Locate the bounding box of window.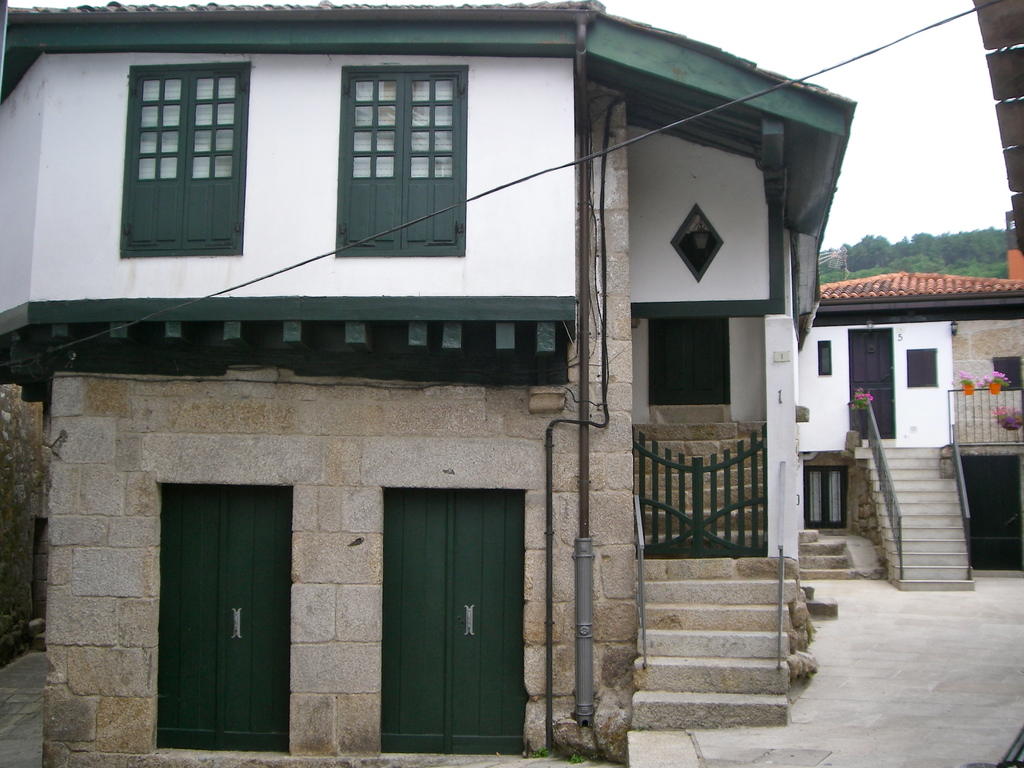
Bounding box: detection(990, 355, 1021, 390).
